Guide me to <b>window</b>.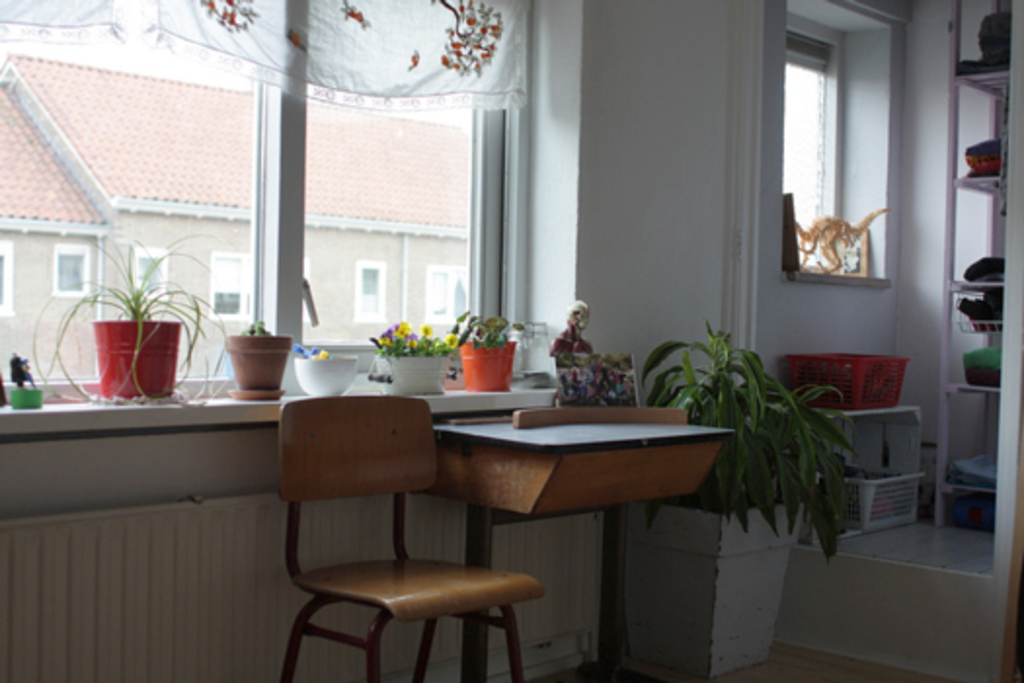
Guidance: locate(761, 0, 899, 291).
